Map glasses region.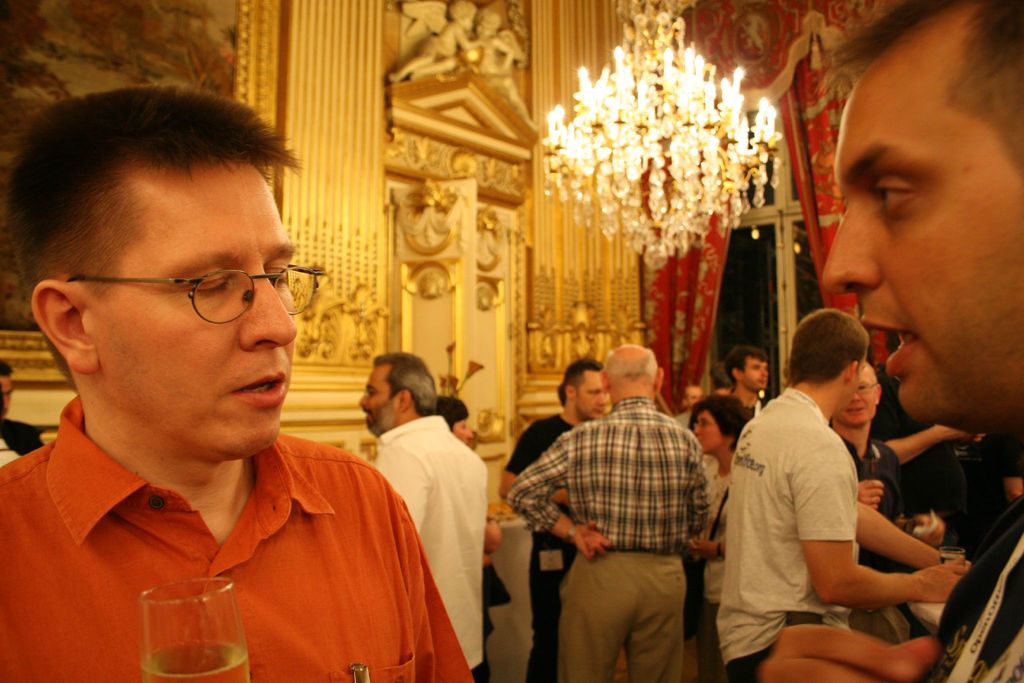
Mapped to <box>40,251,307,329</box>.
